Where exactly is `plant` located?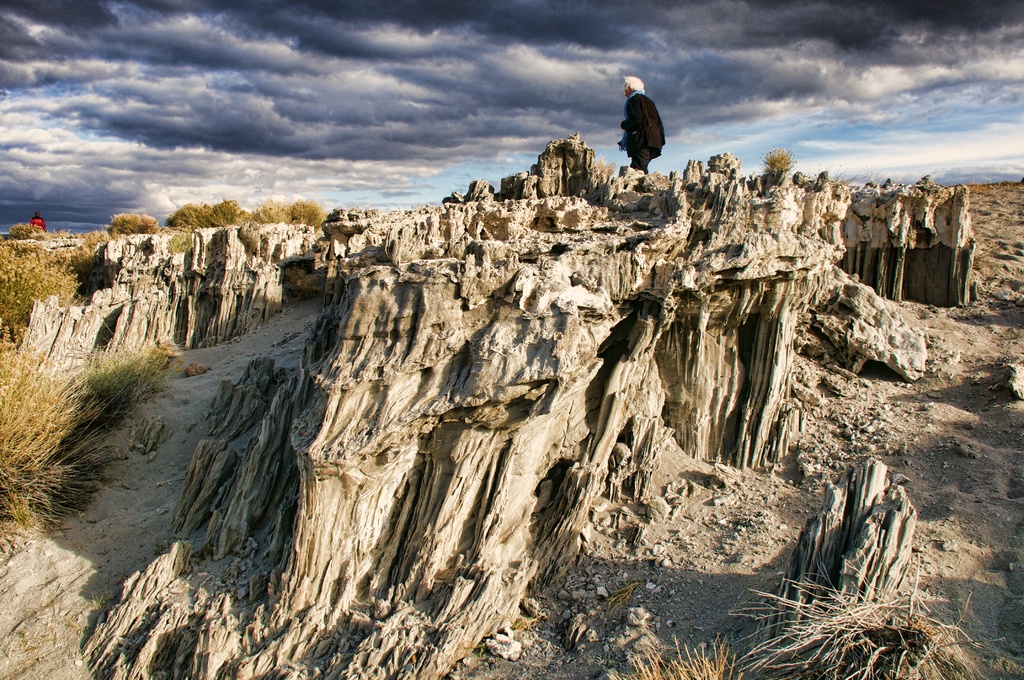
Its bounding box is {"x1": 208, "y1": 195, "x2": 241, "y2": 227}.
